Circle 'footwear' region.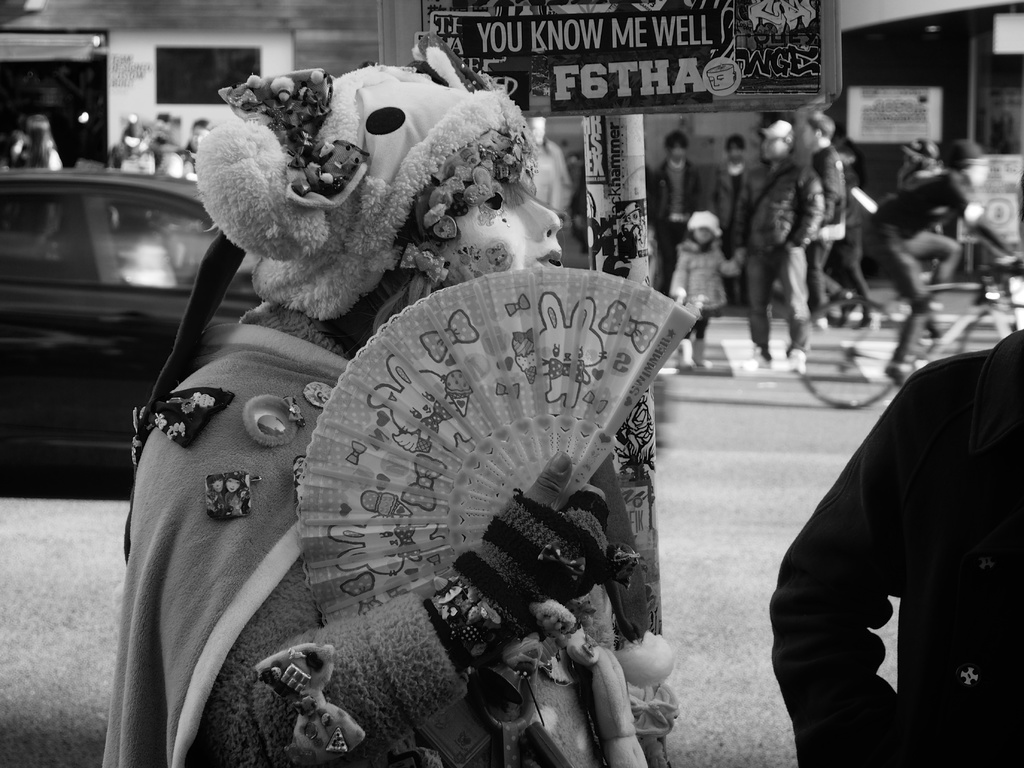
Region: [left=784, top=347, right=809, bottom=379].
